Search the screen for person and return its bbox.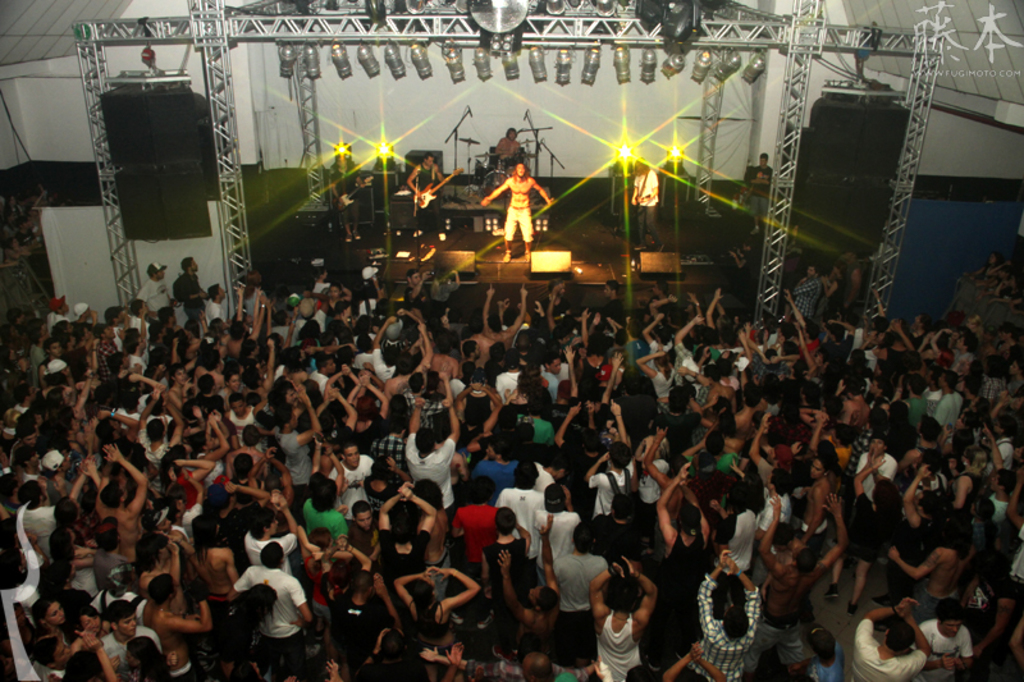
Found: x1=498, y1=128, x2=545, y2=284.
